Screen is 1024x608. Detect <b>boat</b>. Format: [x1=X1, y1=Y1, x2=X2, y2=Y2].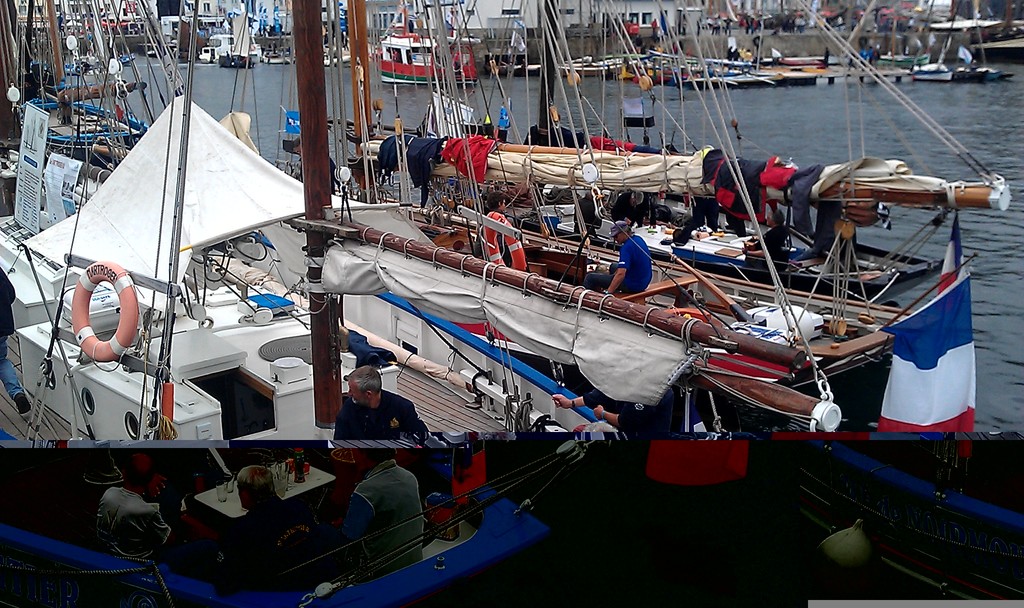
[x1=62, y1=52, x2=140, y2=86].
